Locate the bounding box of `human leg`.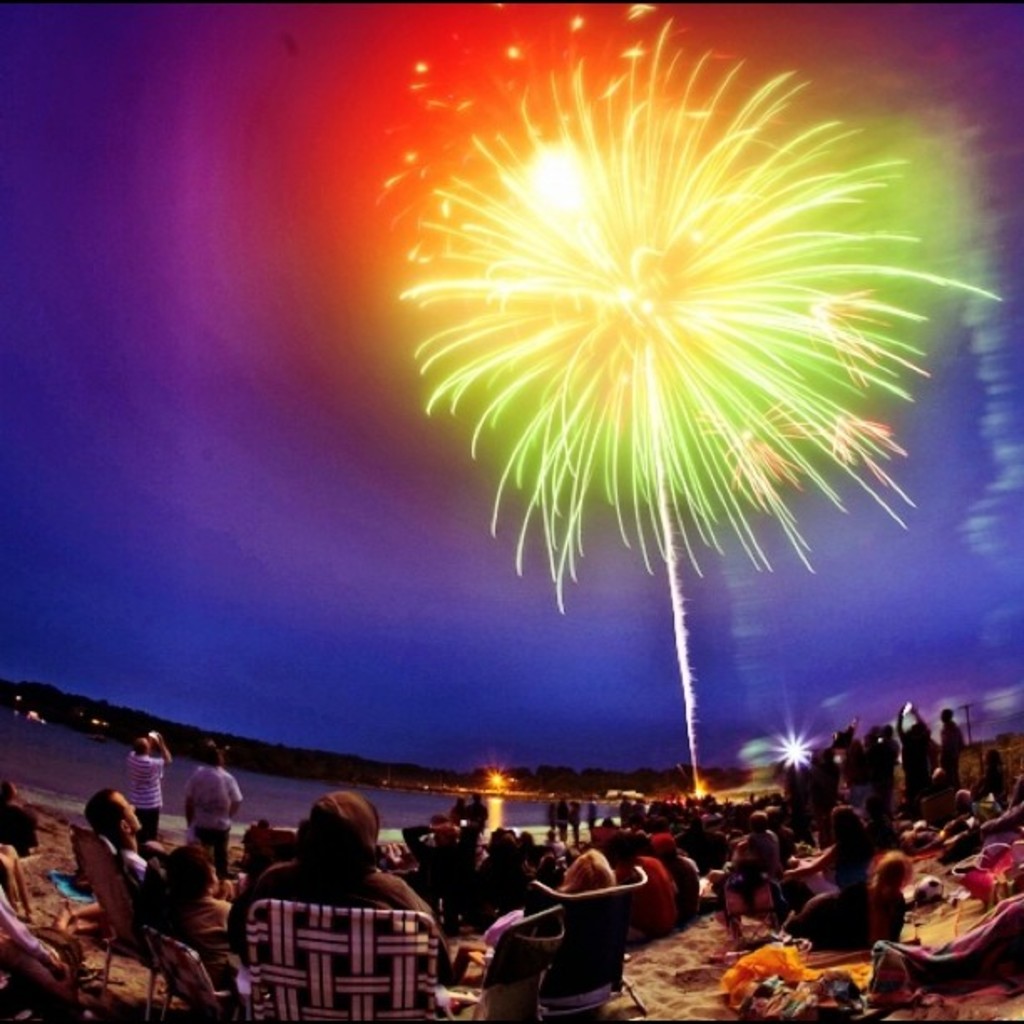
Bounding box: l=191, t=828, r=219, b=847.
